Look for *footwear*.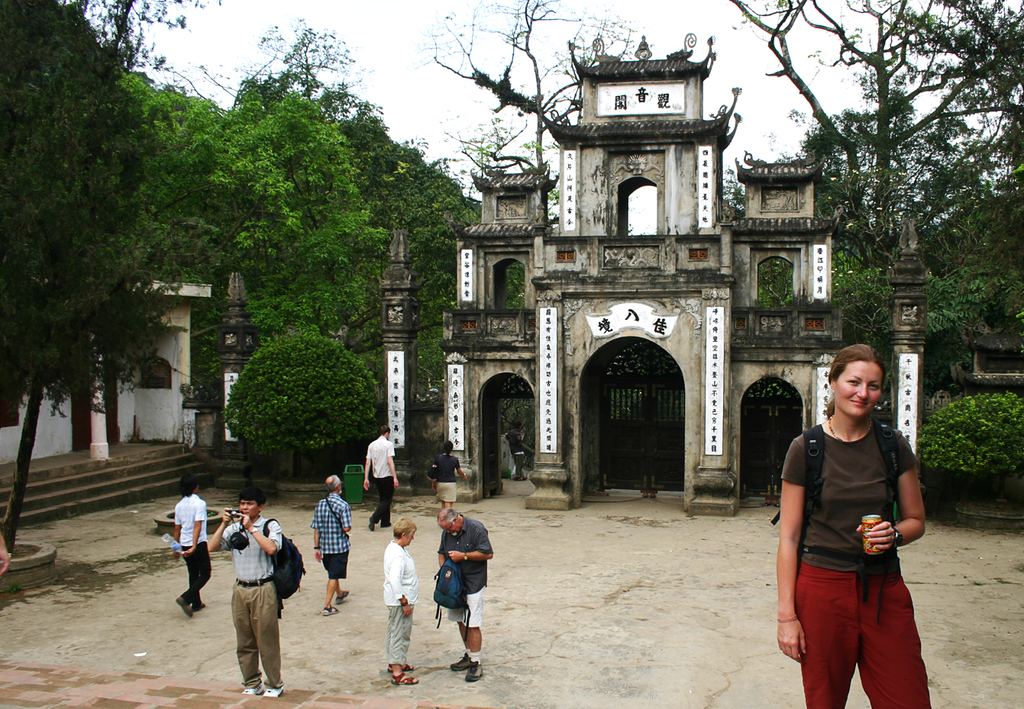
Found: [x1=199, y1=598, x2=206, y2=609].
